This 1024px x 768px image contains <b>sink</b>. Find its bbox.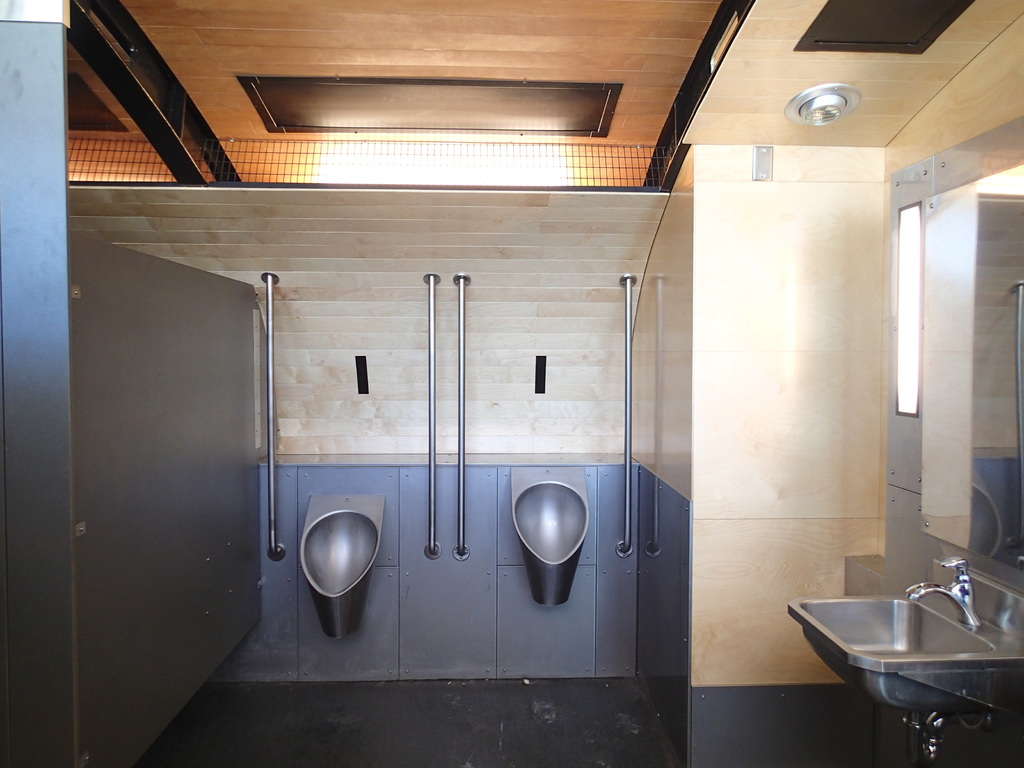
[807, 532, 1011, 749].
